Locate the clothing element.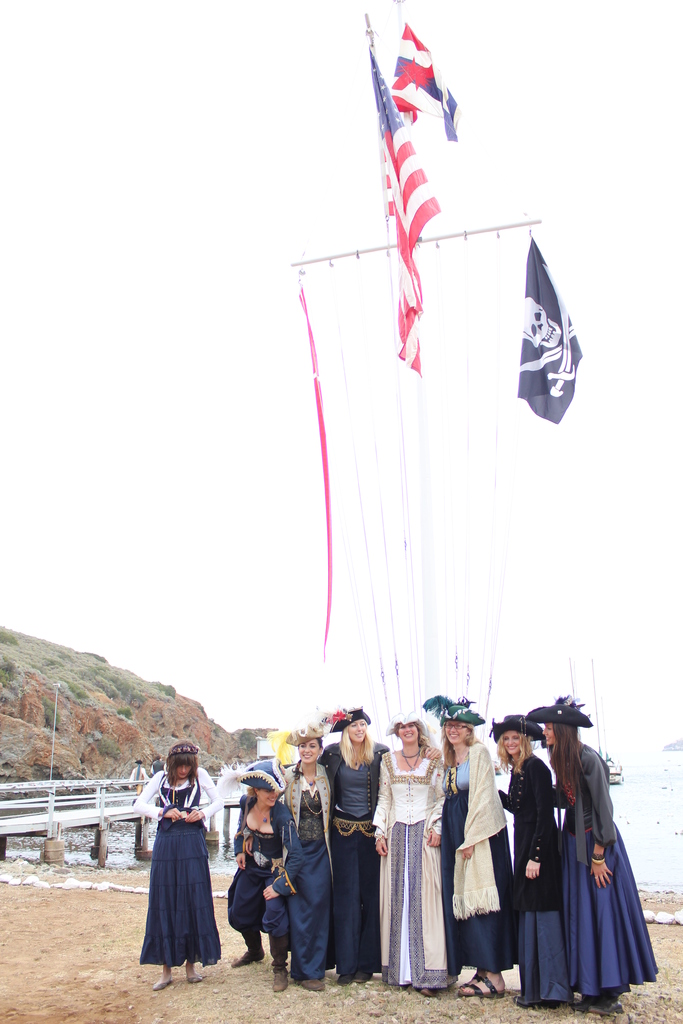
Element bbox: select_region(329, 744, 384, 977).
